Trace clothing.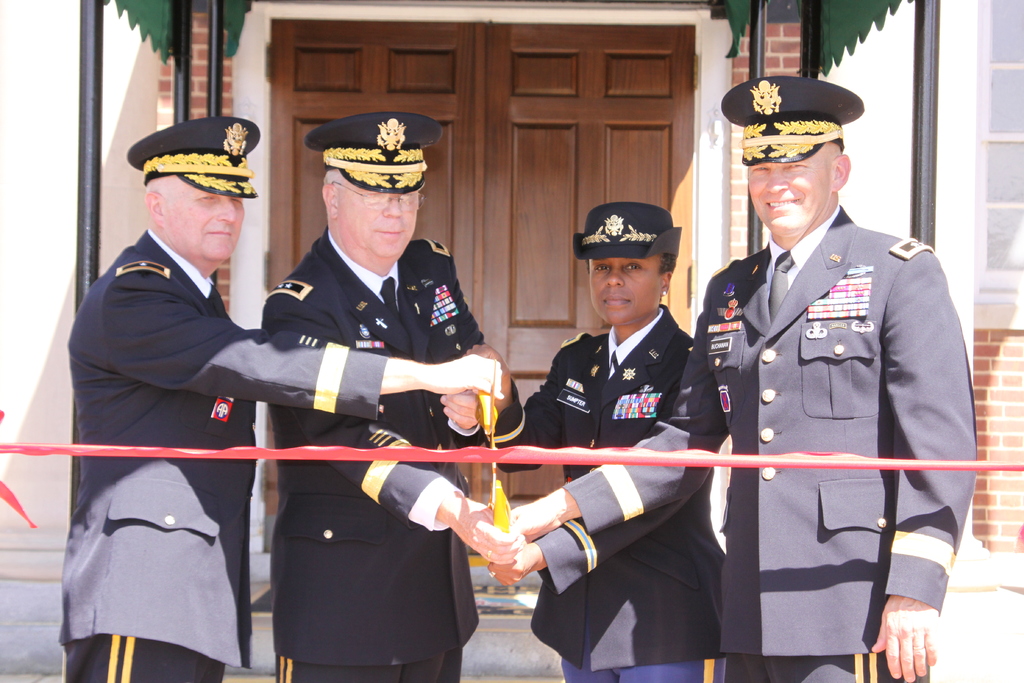
Traced to pyautogui.locateOnScreen(60, 225, 396, 682).
